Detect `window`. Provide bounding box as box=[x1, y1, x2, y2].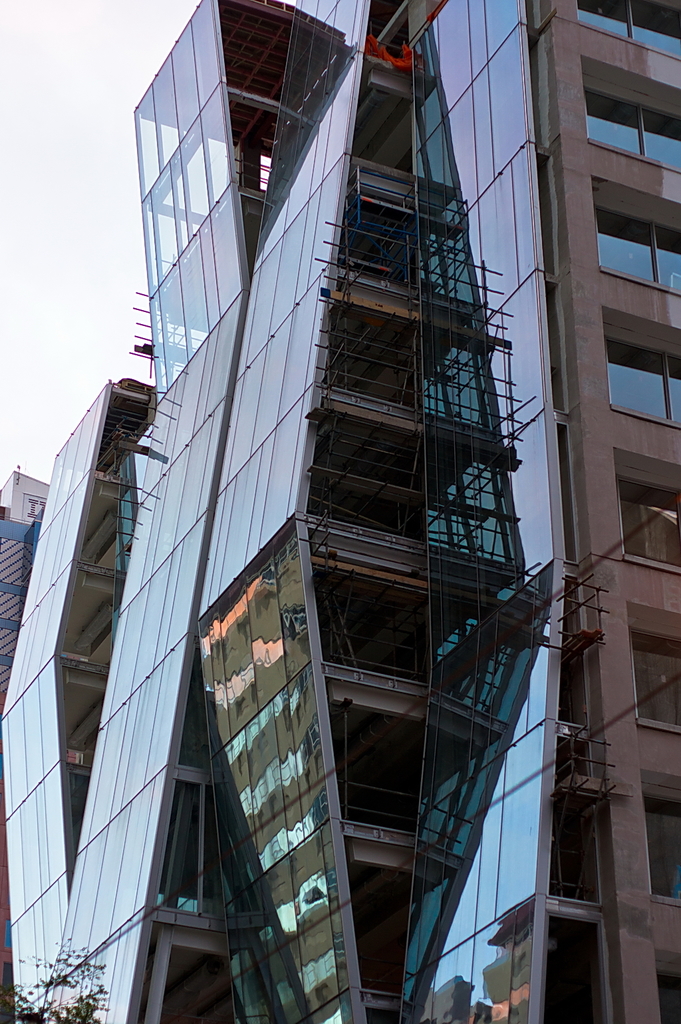
box=[596, 179, 659, 280].
